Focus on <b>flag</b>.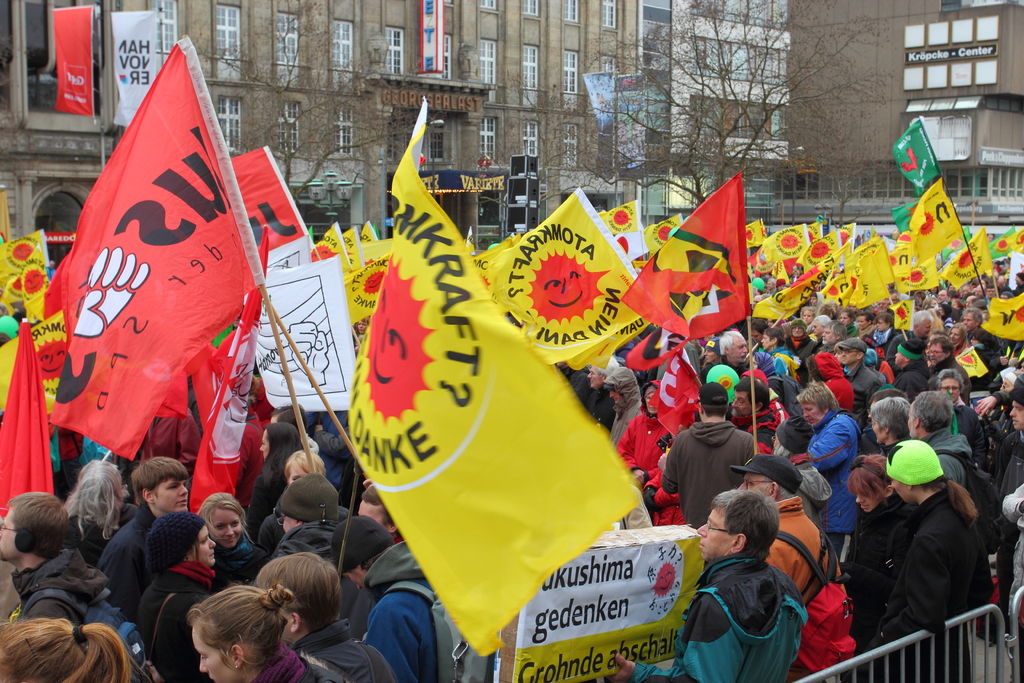
Focused at select_region(903, 174, 959, 267).
